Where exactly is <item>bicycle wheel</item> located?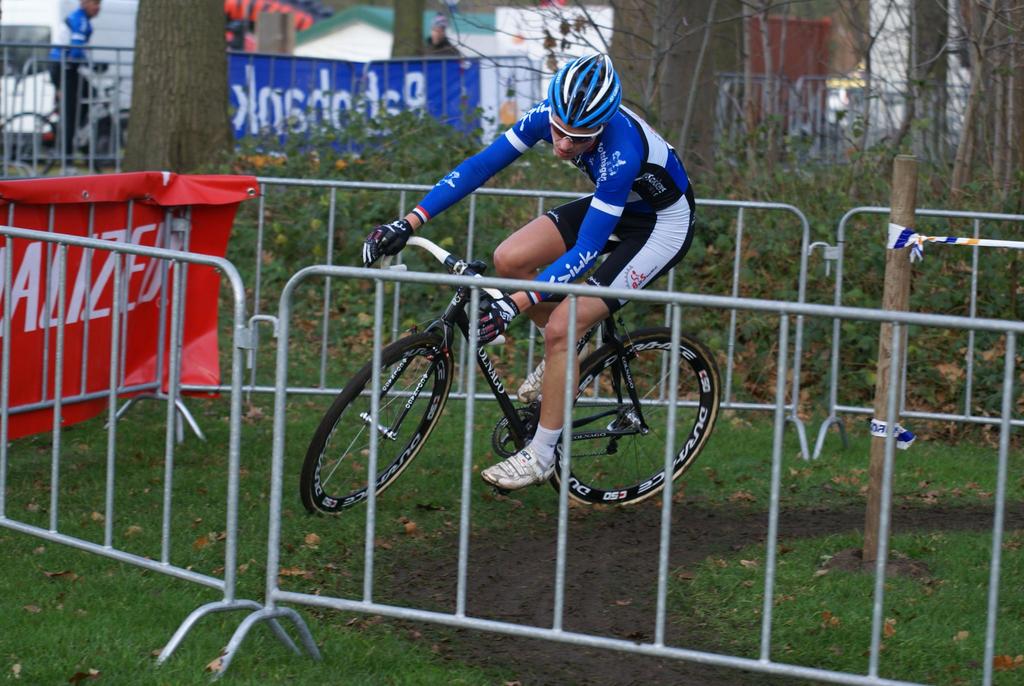
Its bounding box is (left=548, top=326, right=724, bottom=512).
